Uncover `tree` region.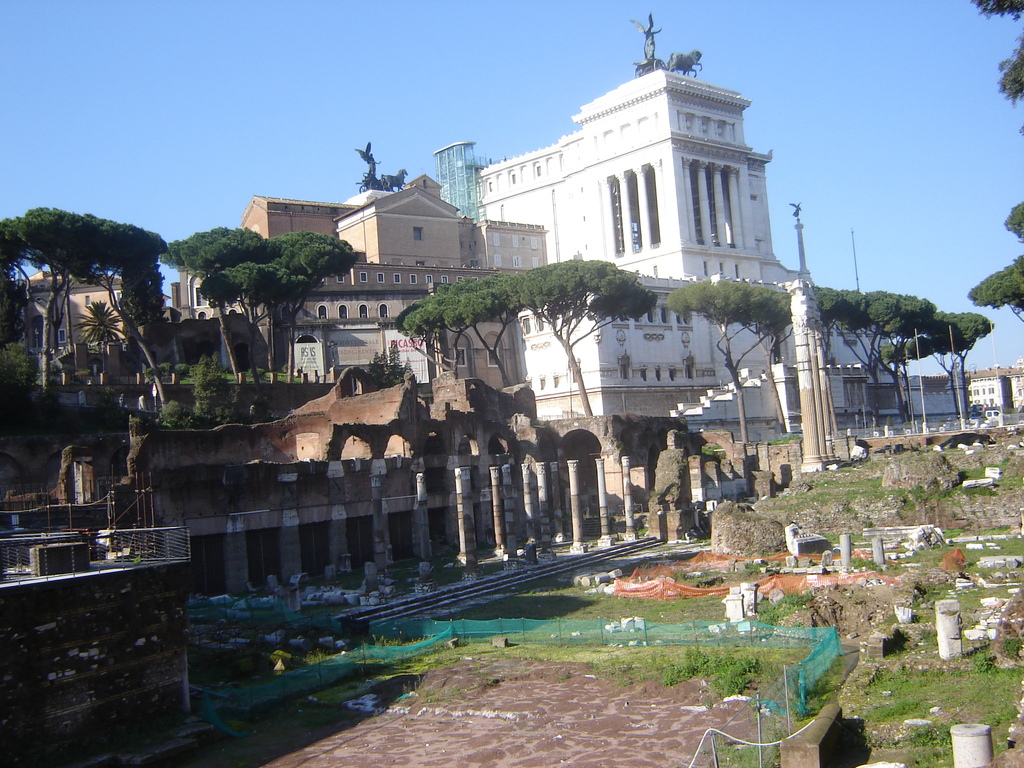
Uncovered: pyautogui.locateOnScreen(952, 0, 1023, 195).
